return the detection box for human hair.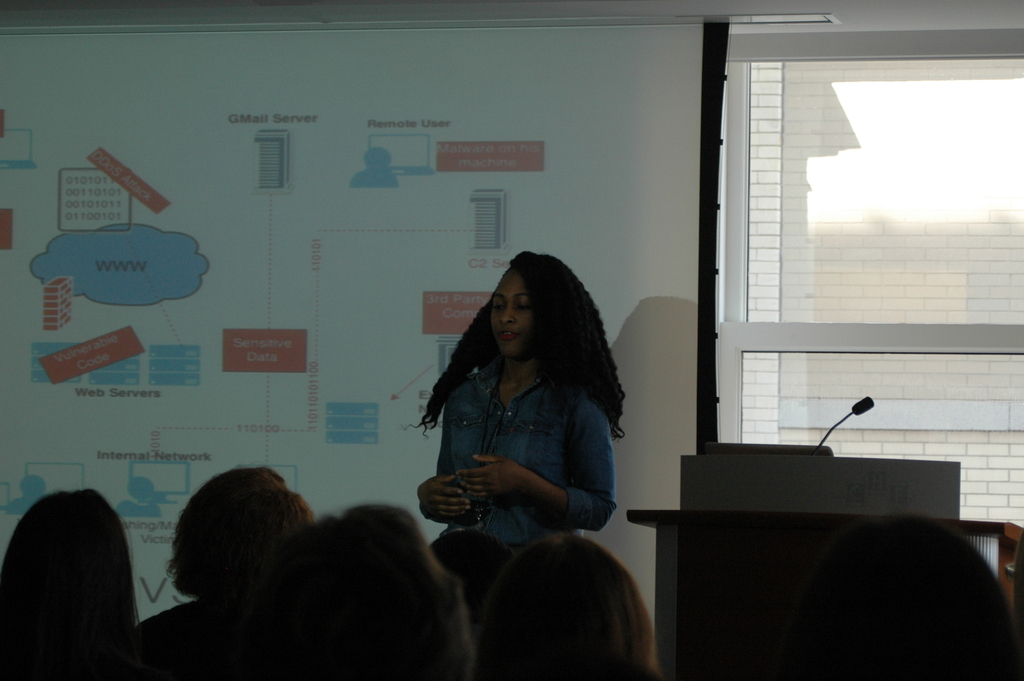
select_region(168, 466, 311, 603).
